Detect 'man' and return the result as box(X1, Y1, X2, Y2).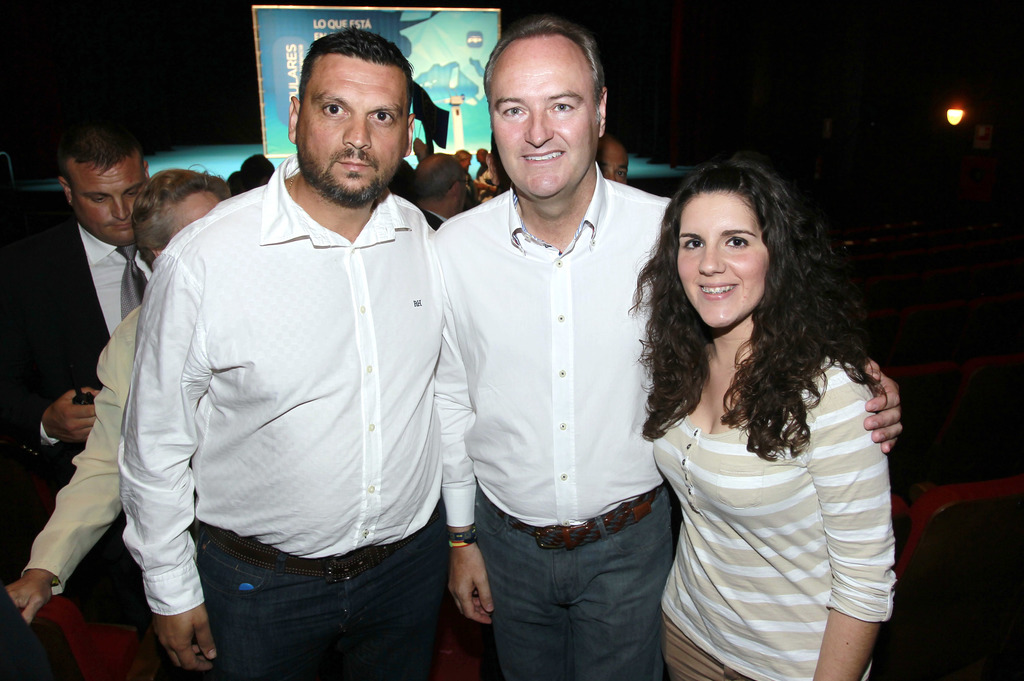
box(4, 163, 234, 629).
